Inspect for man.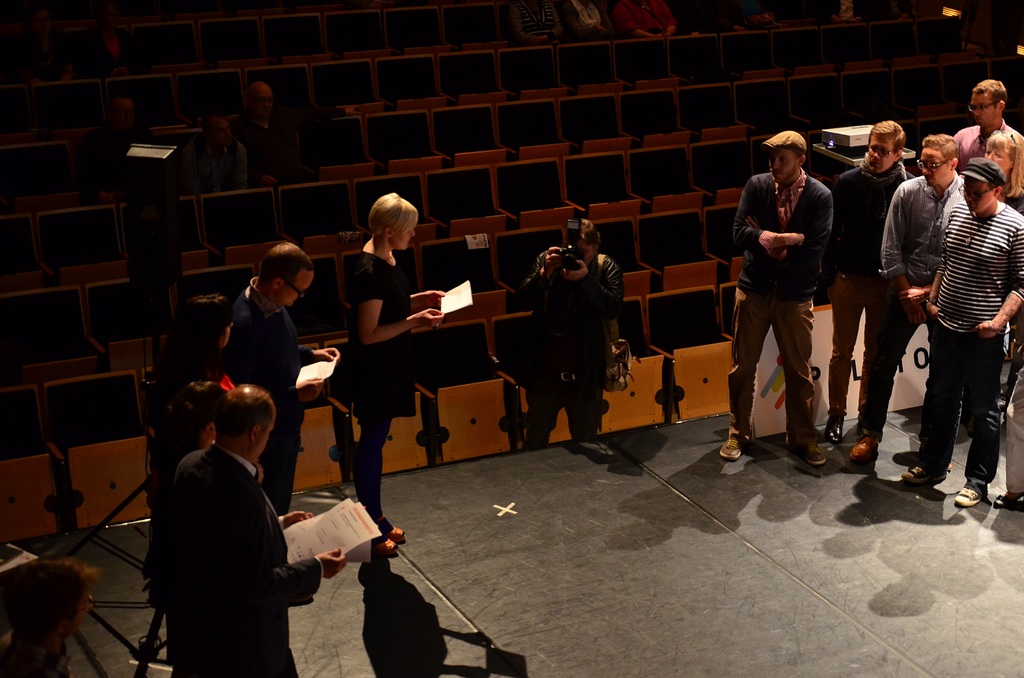
Inspection: [846, 129, 967, 469].
